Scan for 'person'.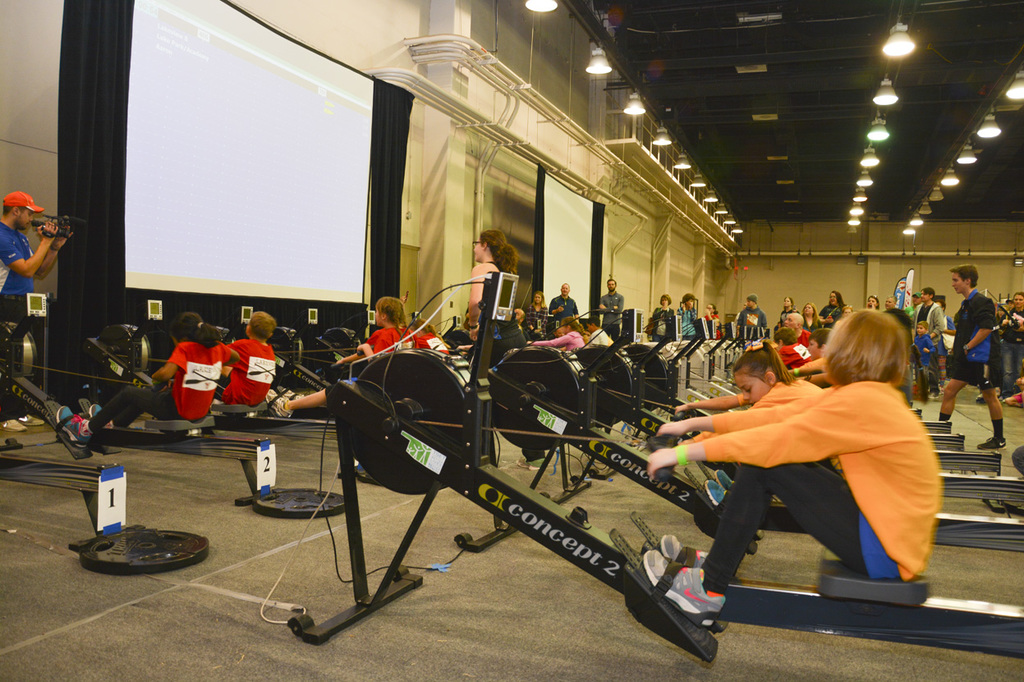
Scan result: bbox=[806, 324, 828, 358].
